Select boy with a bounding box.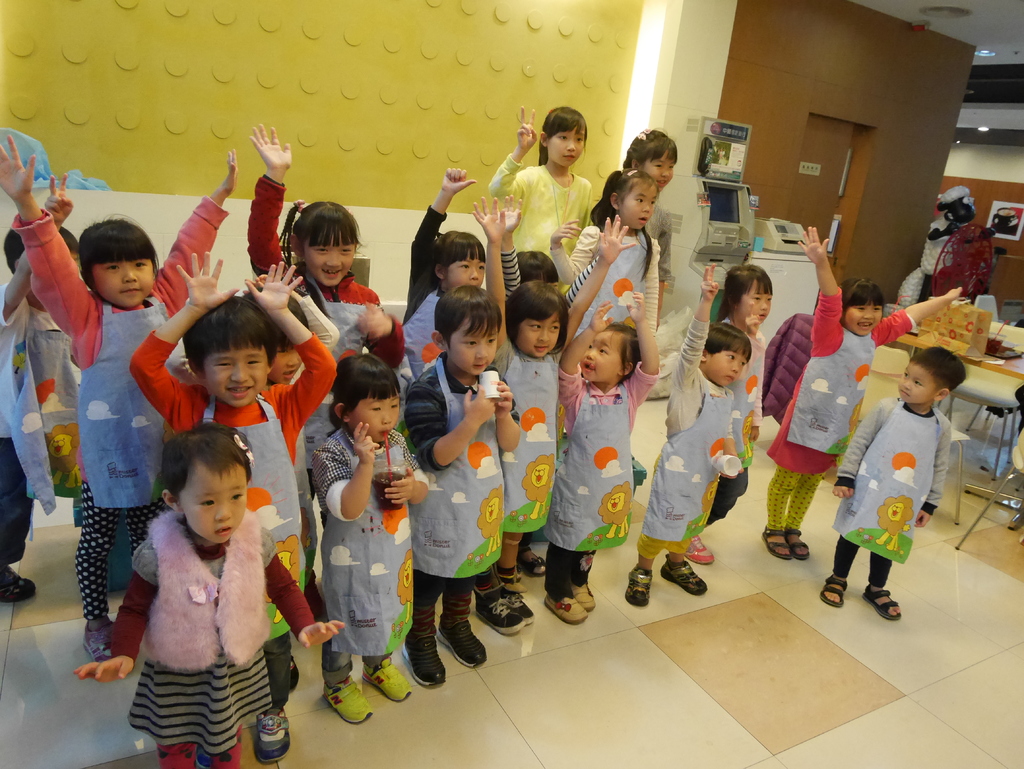
{"left": 125, "top": 248, "right": 337, "bottom": 700}.
